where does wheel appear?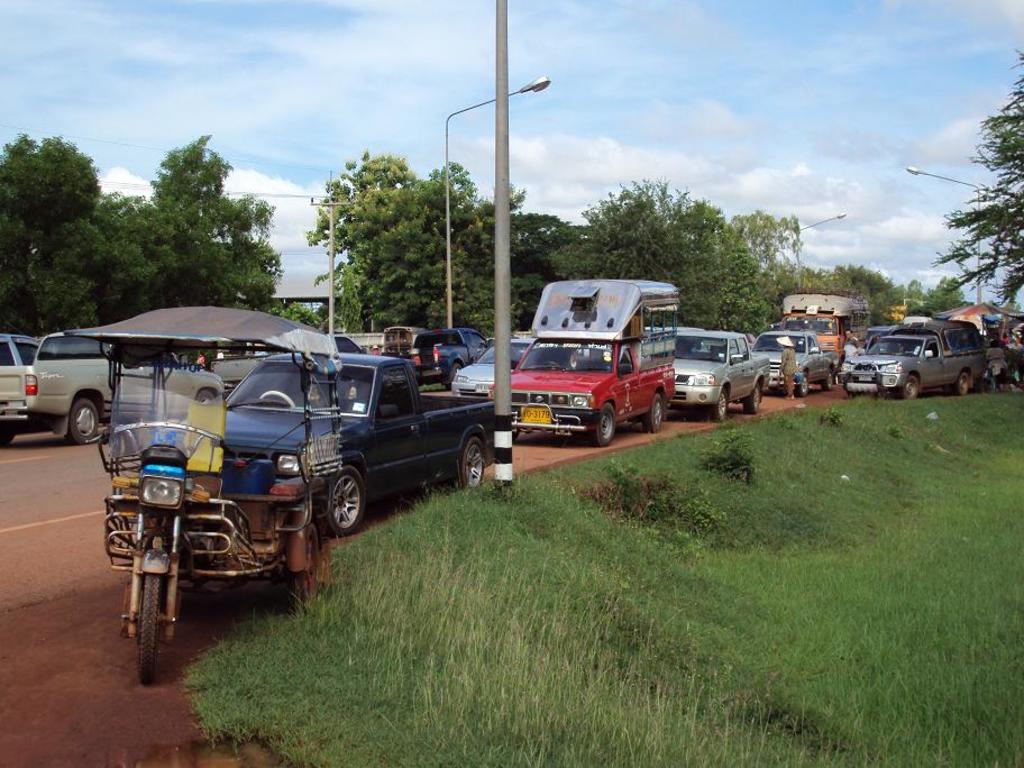
Appears at l=895, t=369, r=922, b=401.
